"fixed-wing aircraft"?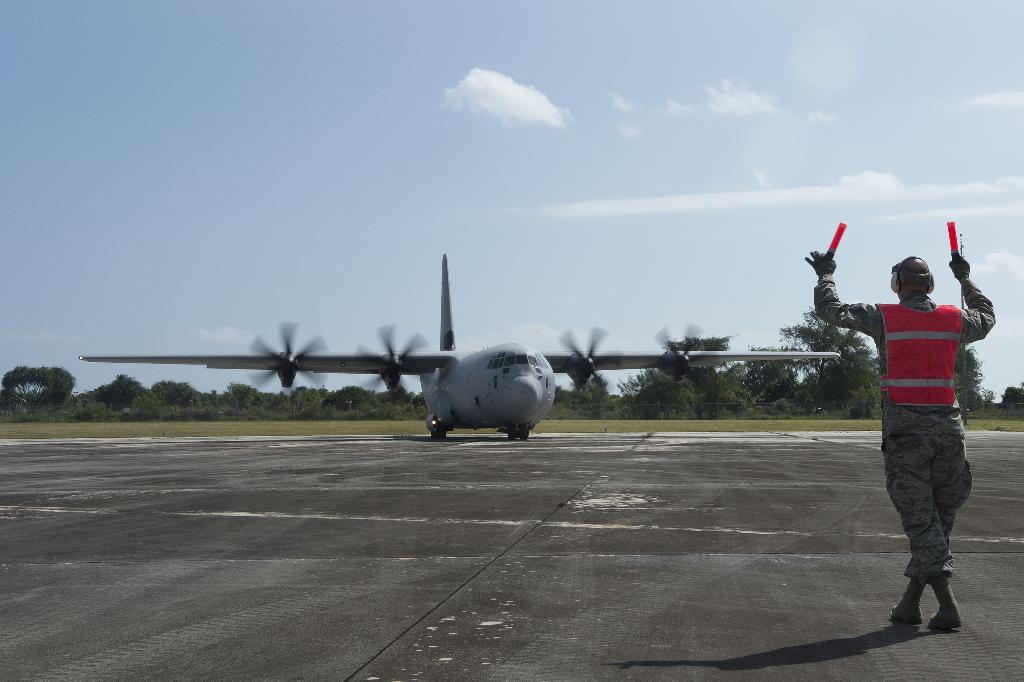
{"left": 77, "top": 250, "right": 838, "bottom": 441}
